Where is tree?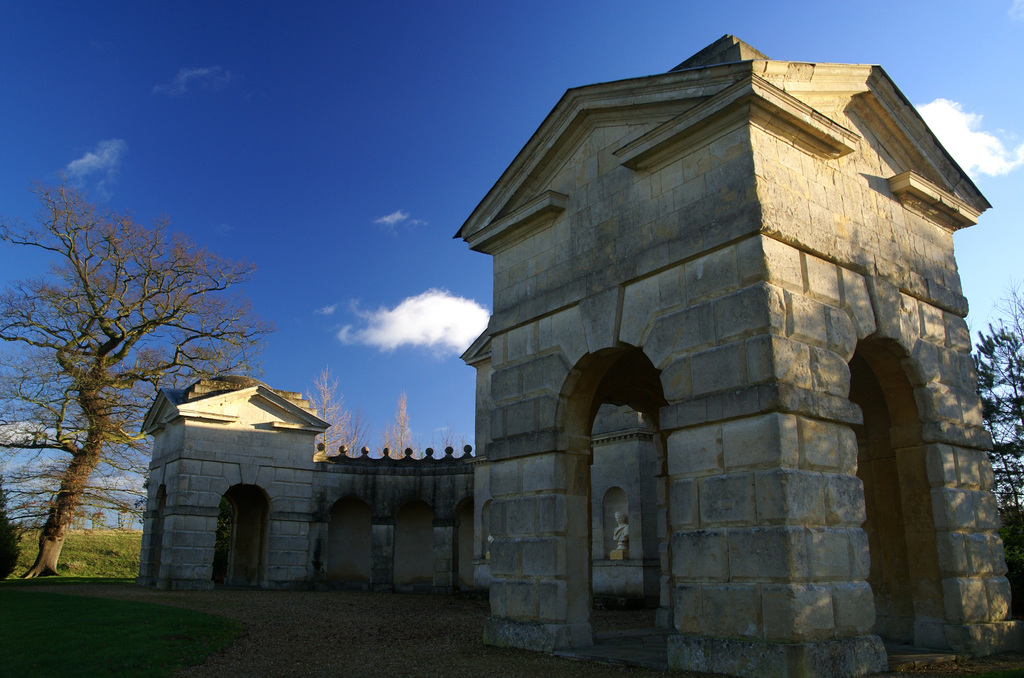
977/276/1023/604.
